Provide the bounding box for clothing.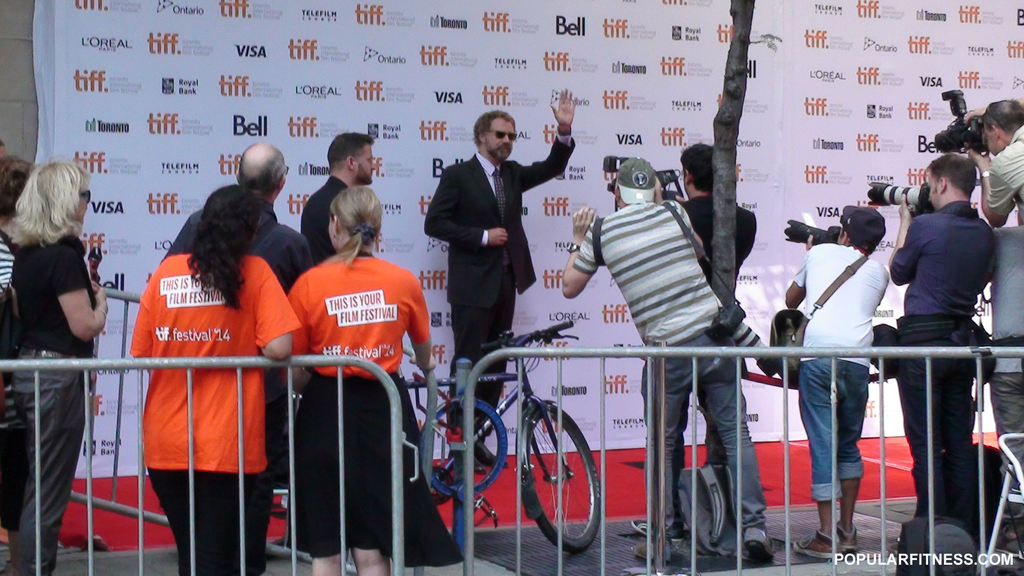
(x1=166, y1=203, x2=304, y2=481).
